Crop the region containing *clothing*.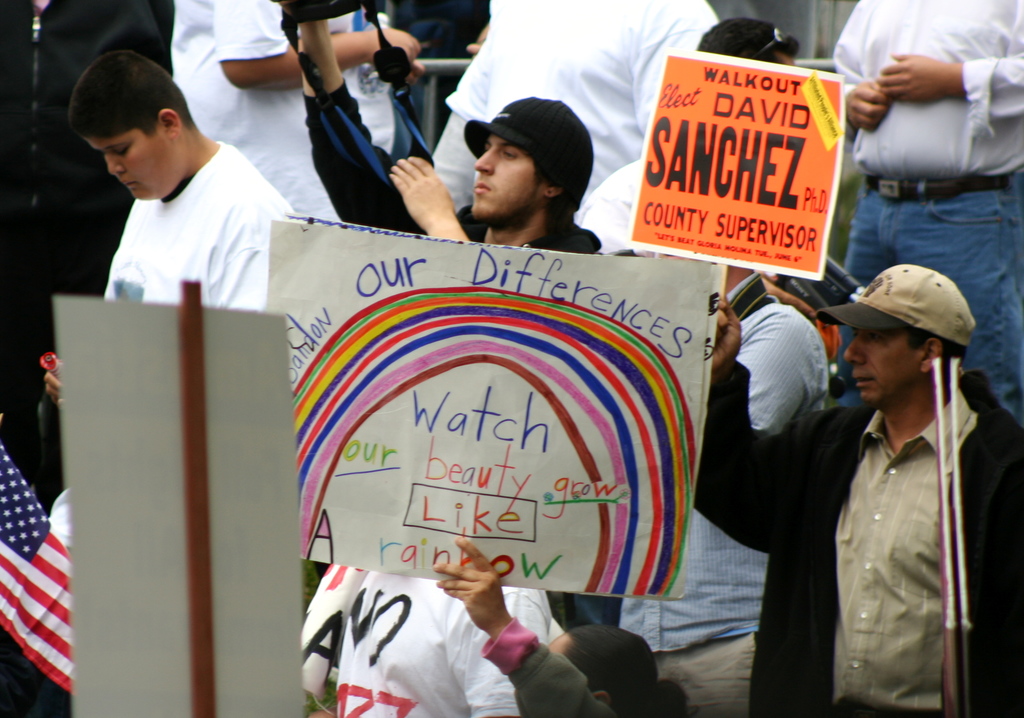
Crop region: <box>103,138,301,306</box>.
